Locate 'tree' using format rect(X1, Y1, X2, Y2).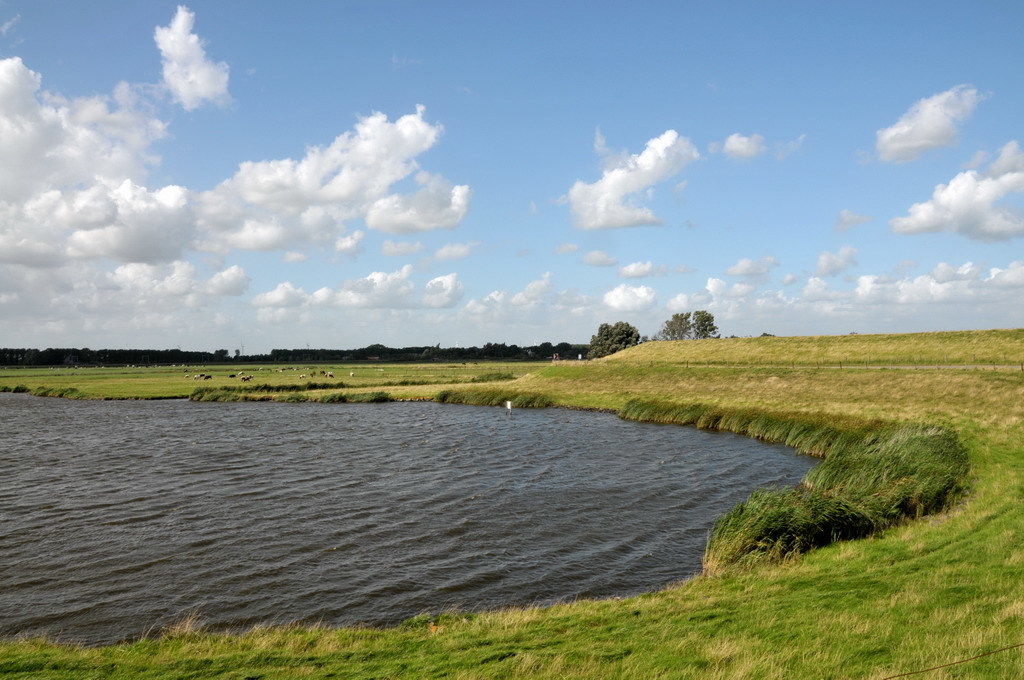
rect(578, 318, 644, 366).
